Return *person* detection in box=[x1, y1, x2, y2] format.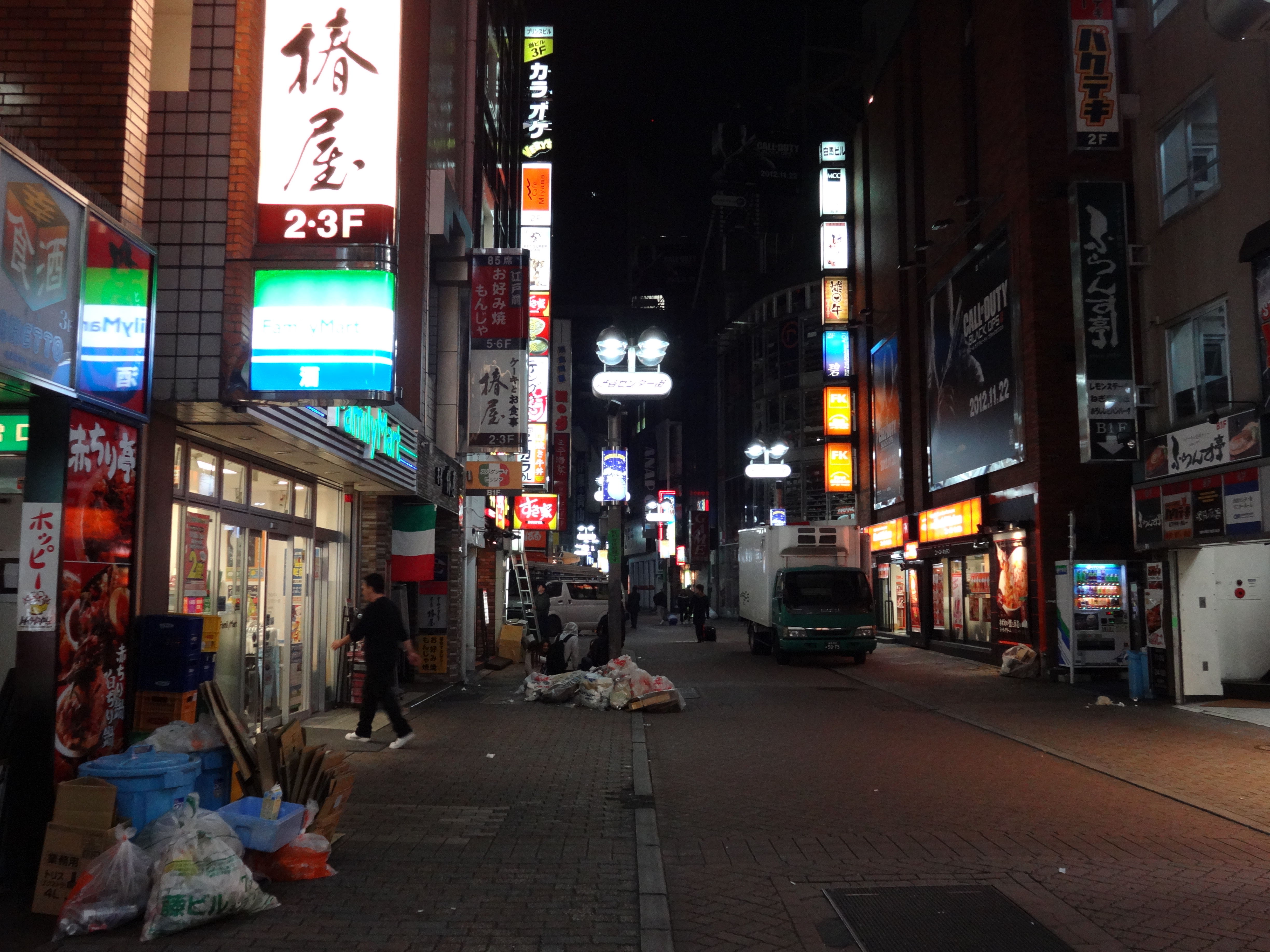
box=[137, 150, 144, 165].
